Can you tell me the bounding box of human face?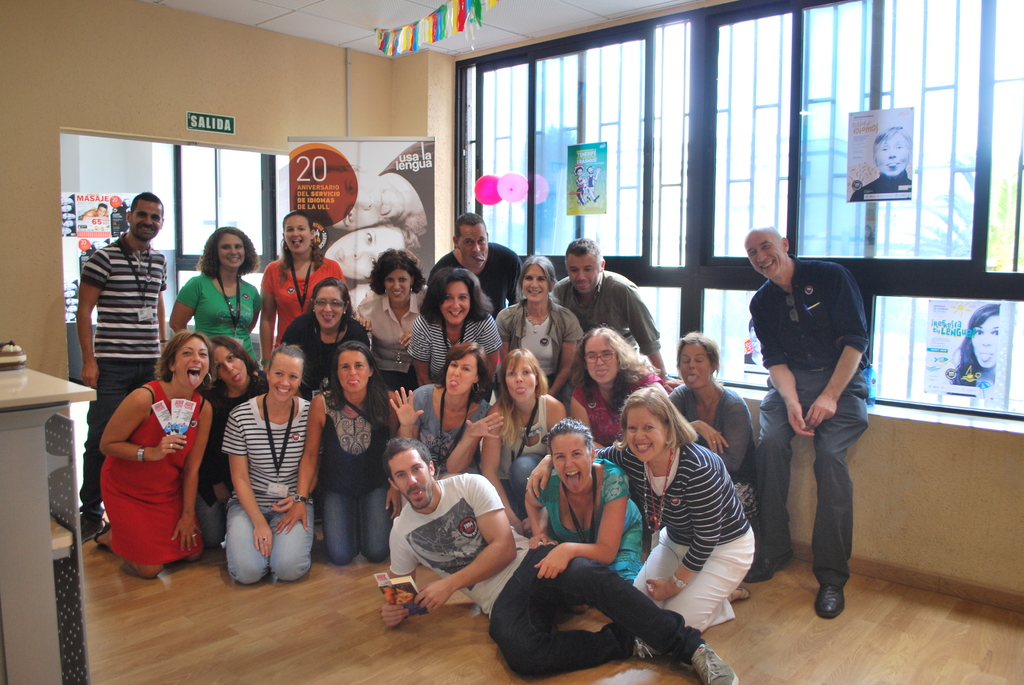
x1=177, y1=338, x2=210, y2=391.
